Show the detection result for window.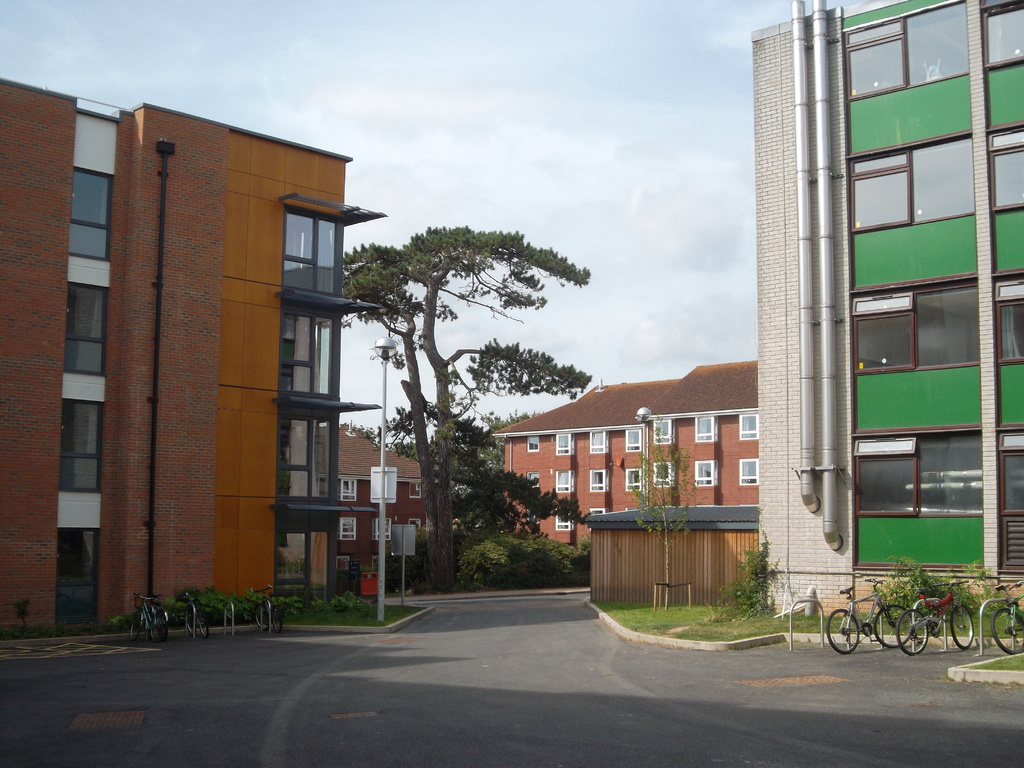
{"left": 558, "top": 468, "right": 574, "bottom": 490}.
